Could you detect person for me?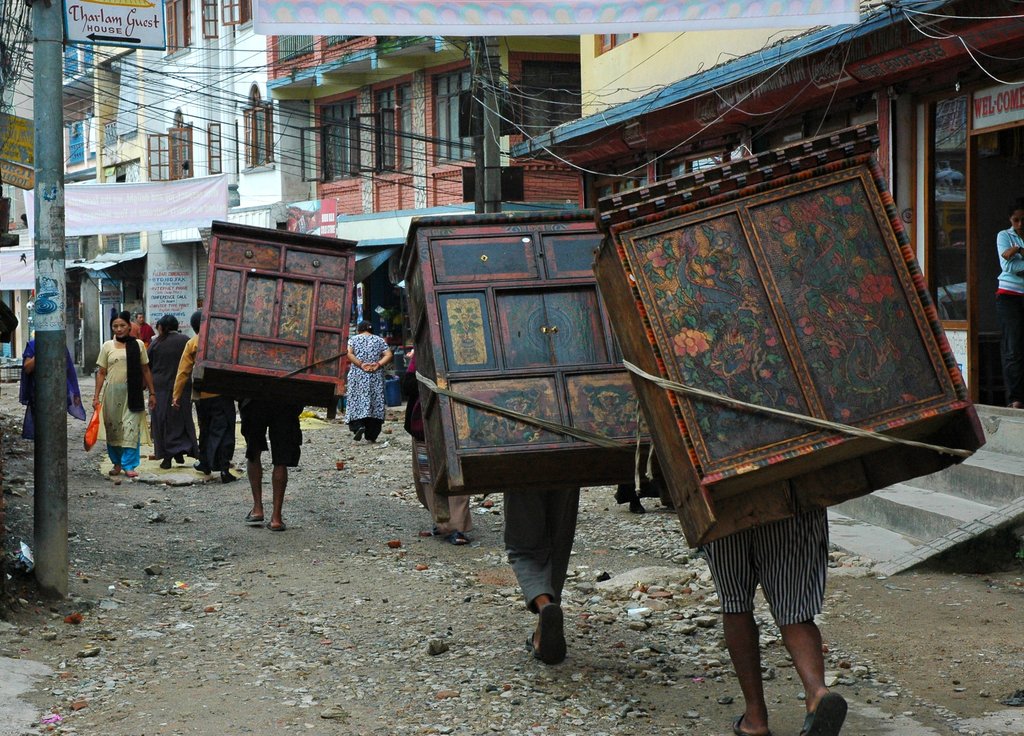
Detection result: pyautogui.locateOnScreen(993, 200, 1023, 406).
